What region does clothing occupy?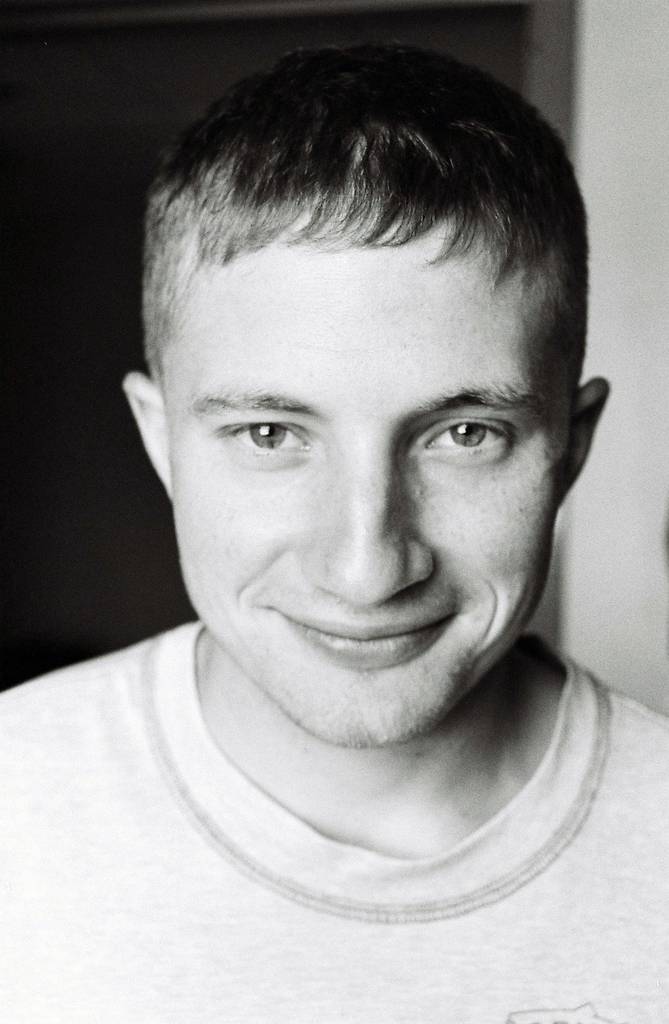
crop(28, 655, 668, 927).
